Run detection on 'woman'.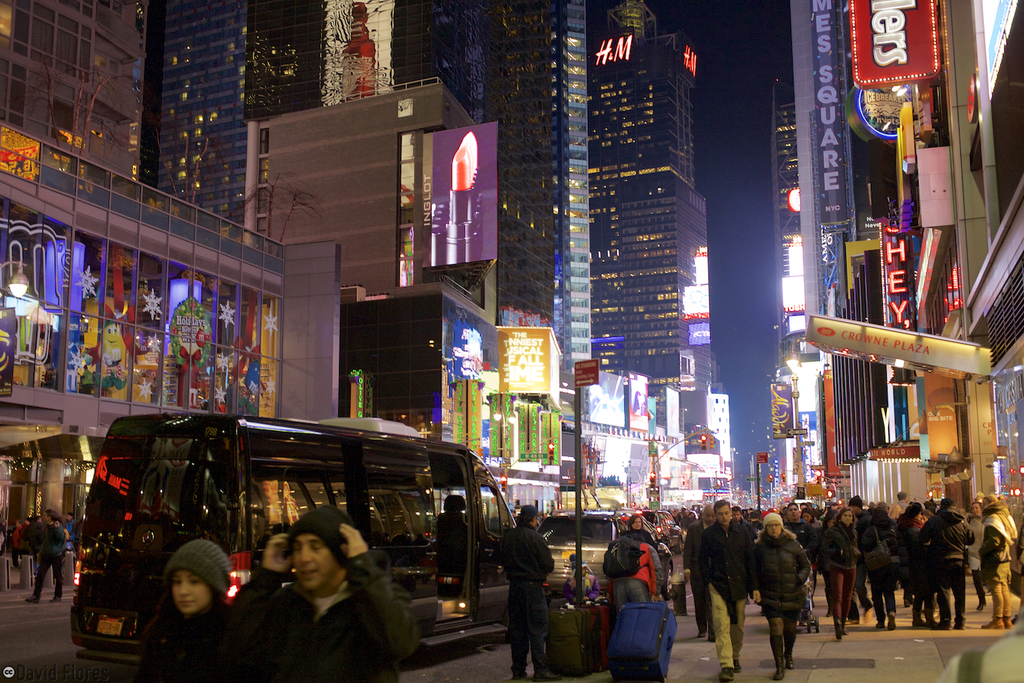
Result: left=818, top=505, right=865, bottom=647.
